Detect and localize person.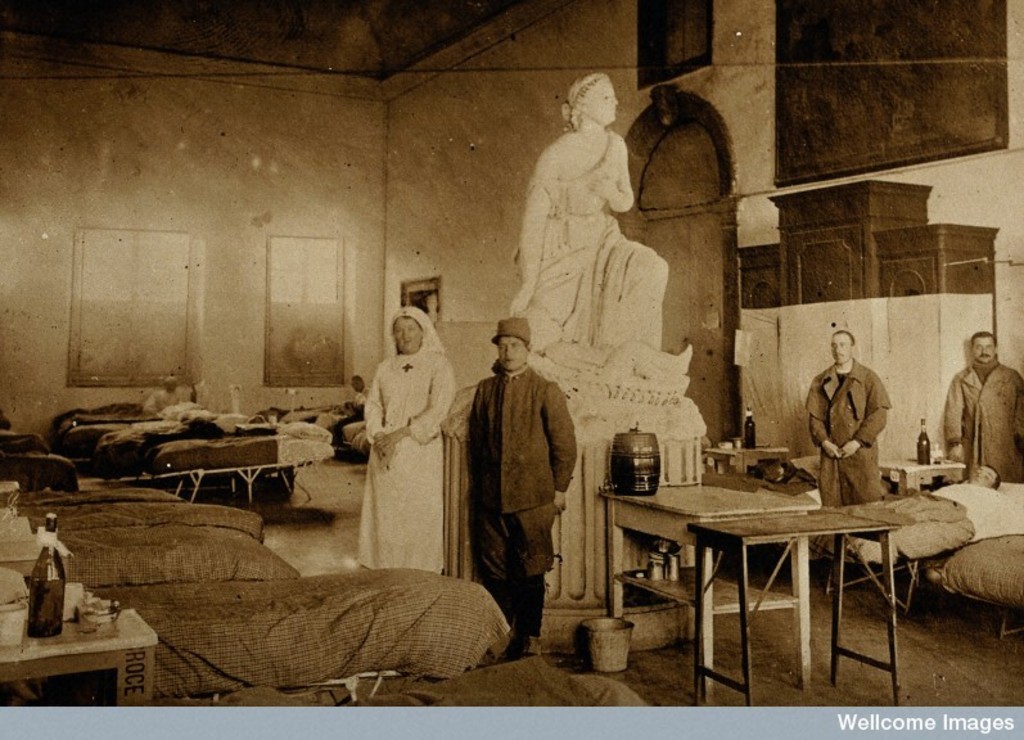
Localized at bbox=[966, 459, 1001, 489].
